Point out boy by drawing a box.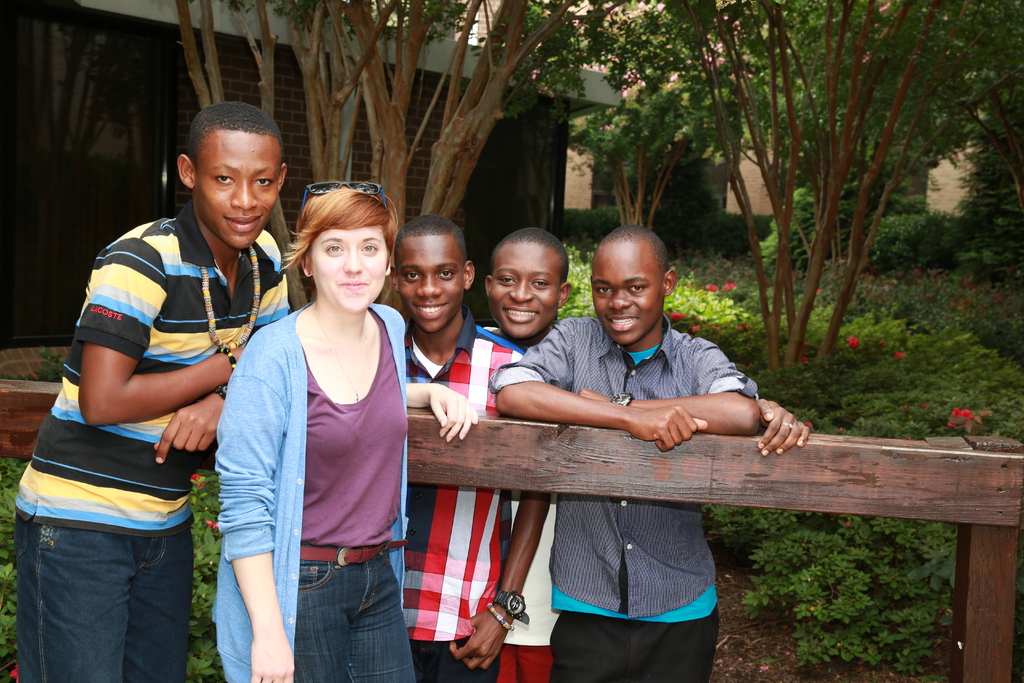
locate(490, 224, 760, 682).
